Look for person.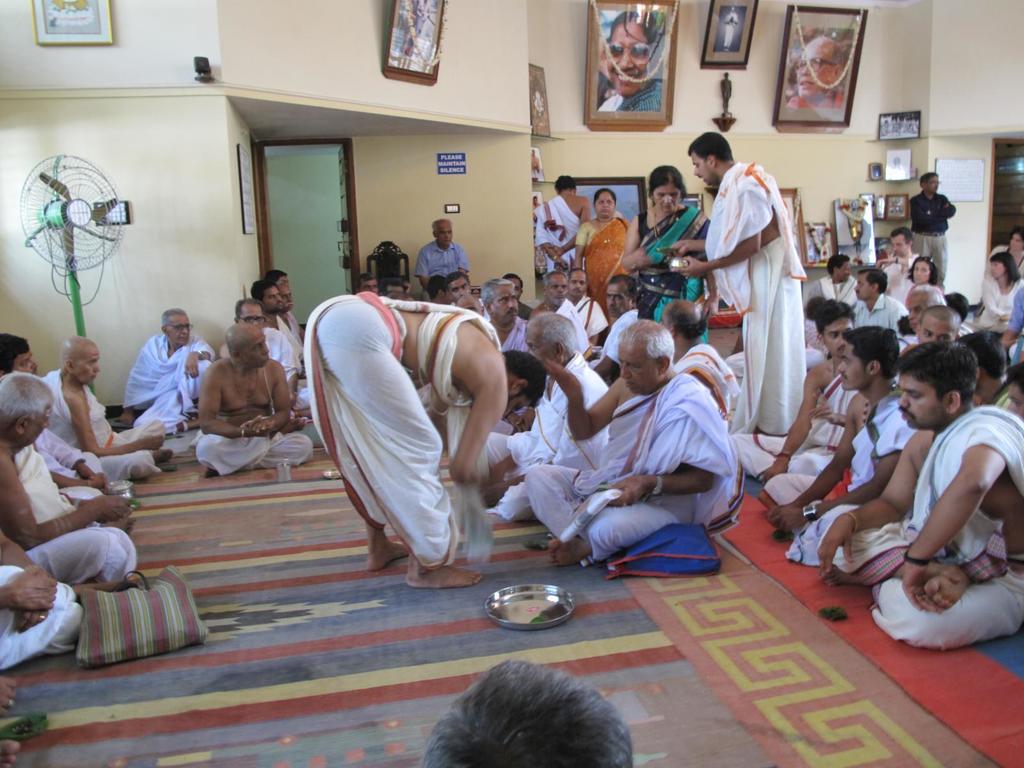
Found: <box>901,250,942,296</box>.
